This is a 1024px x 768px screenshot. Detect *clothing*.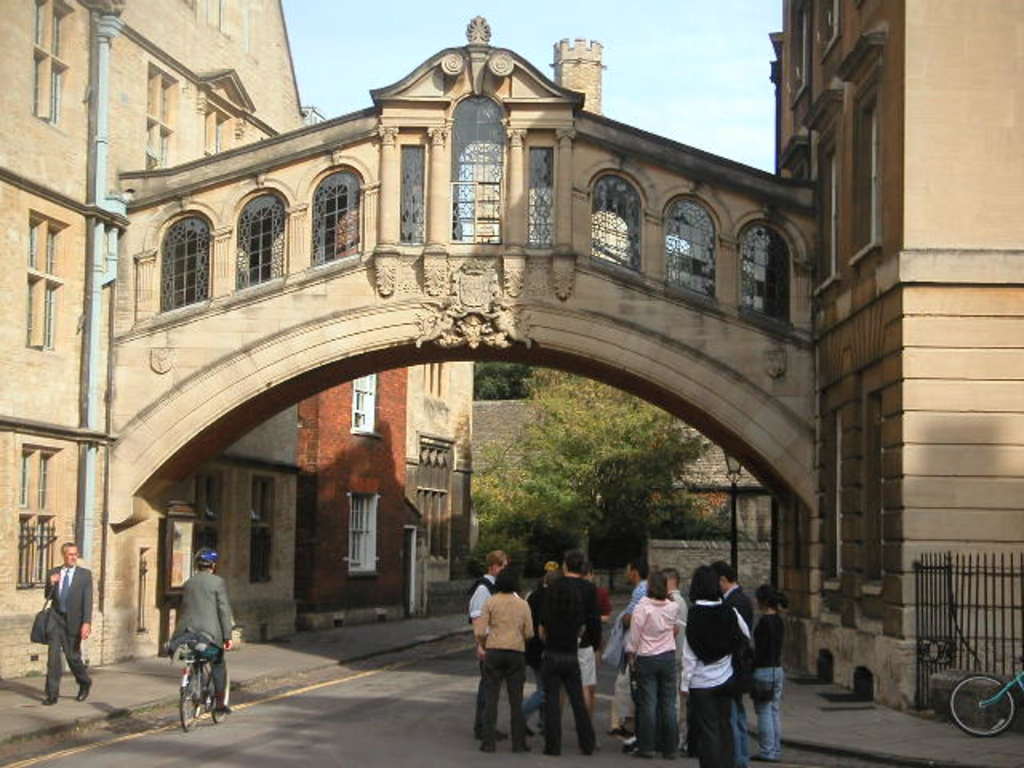
[left=523, top=566, right=597, bottom=754].
